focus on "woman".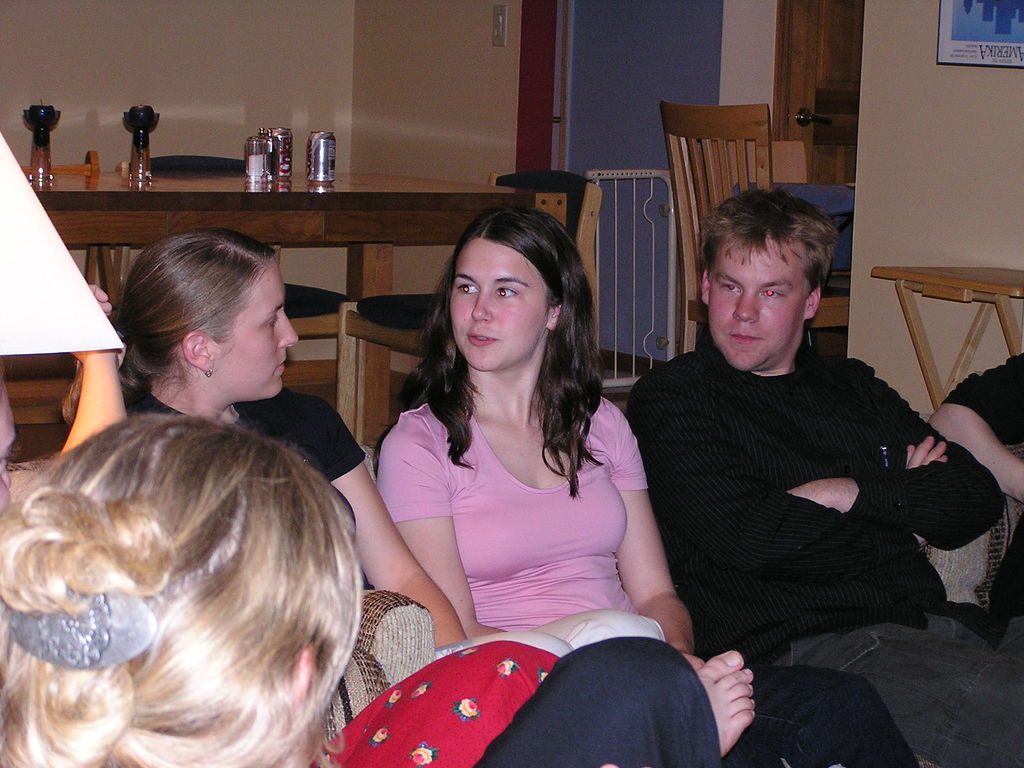
Focused at rect(56, 227, 664, 664).
